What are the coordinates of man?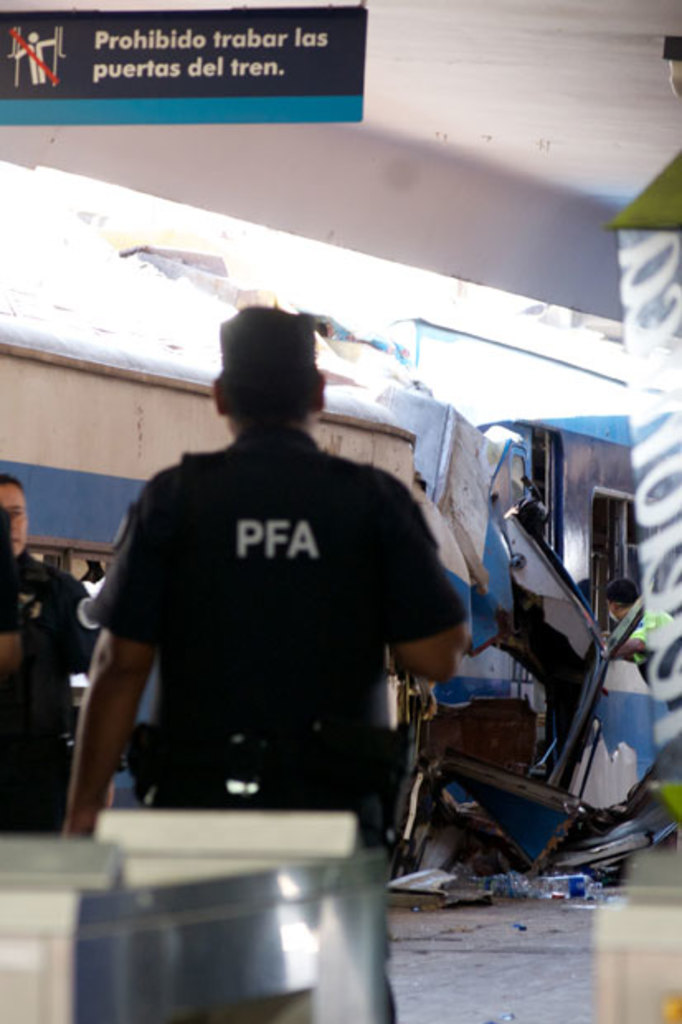
79:264:469:882.
